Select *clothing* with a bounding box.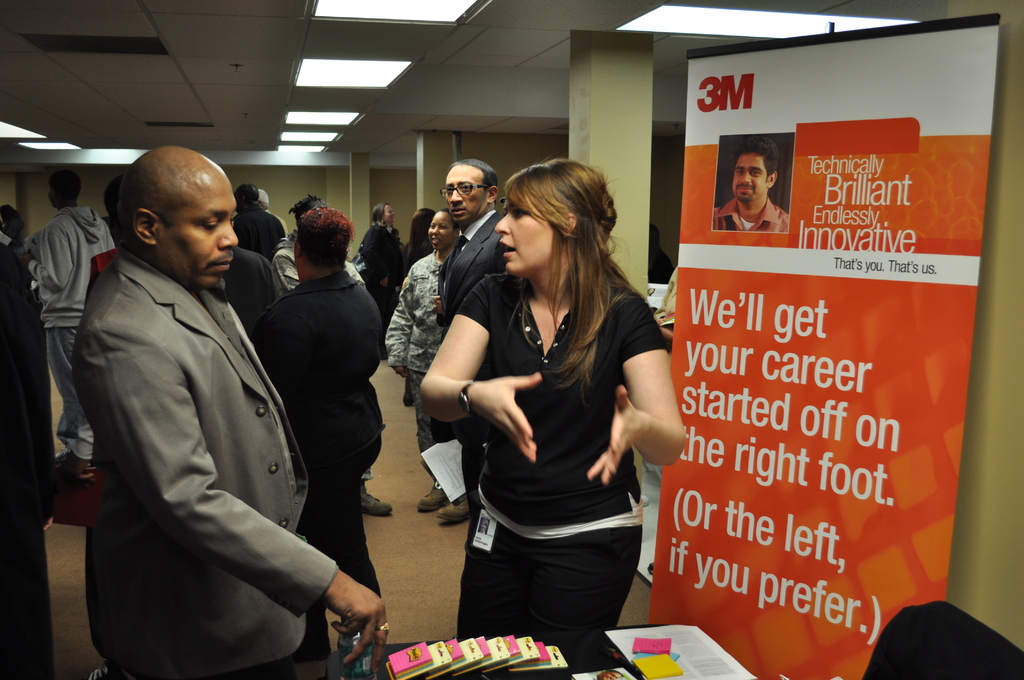
(365, 220, 404, 337).
